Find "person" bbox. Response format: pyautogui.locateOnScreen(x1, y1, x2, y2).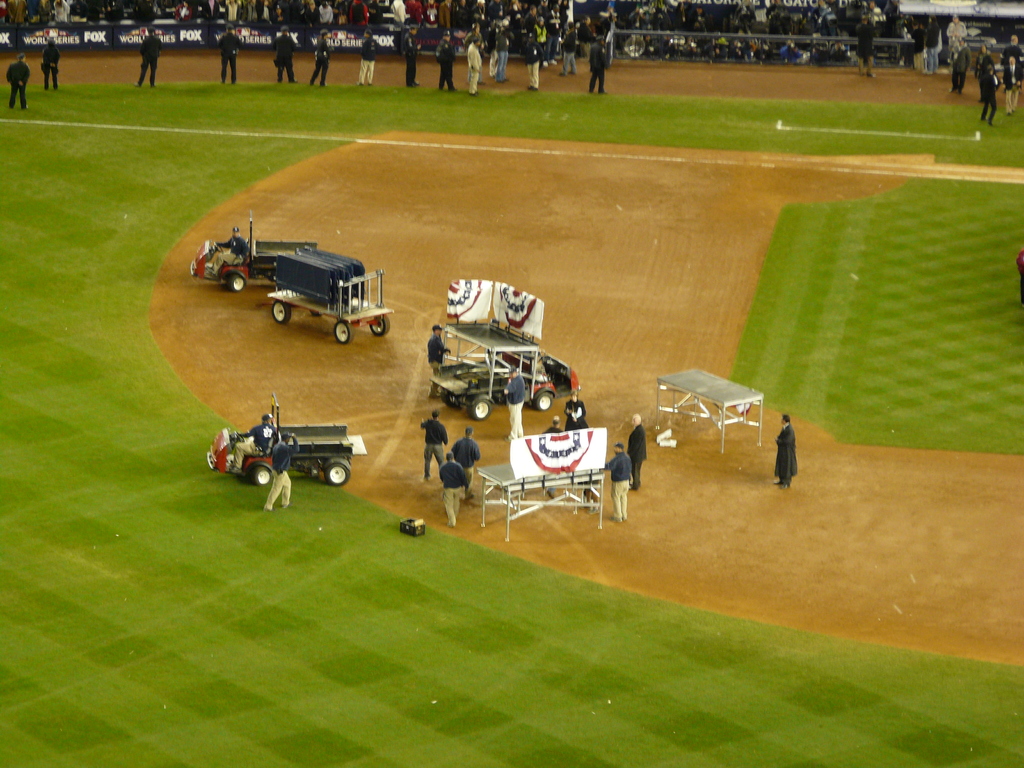
pyautogui.locateOnScreen(451, 423, 483, 502).
